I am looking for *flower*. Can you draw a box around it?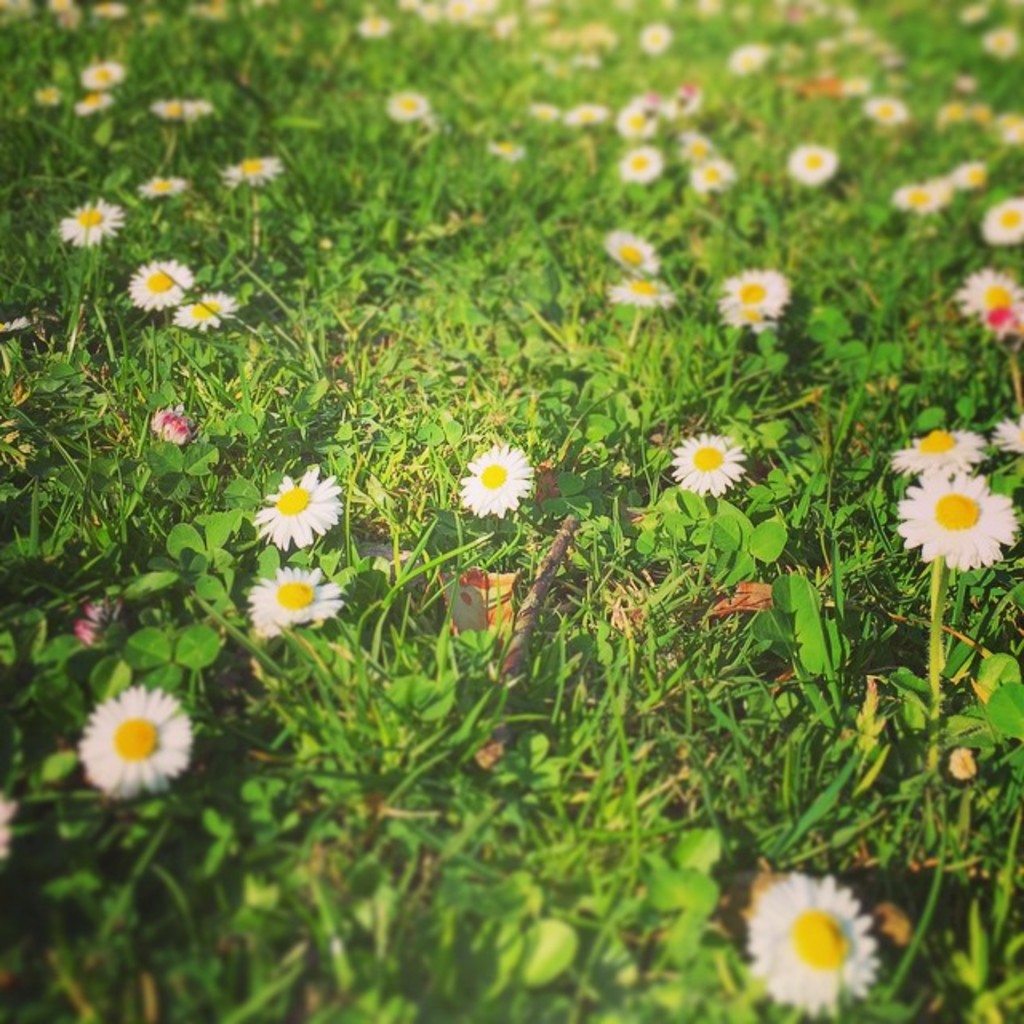
Sure, the bounding box is {"x1": 710, "y1": 267, "x2": 790, "y2": 326}.
